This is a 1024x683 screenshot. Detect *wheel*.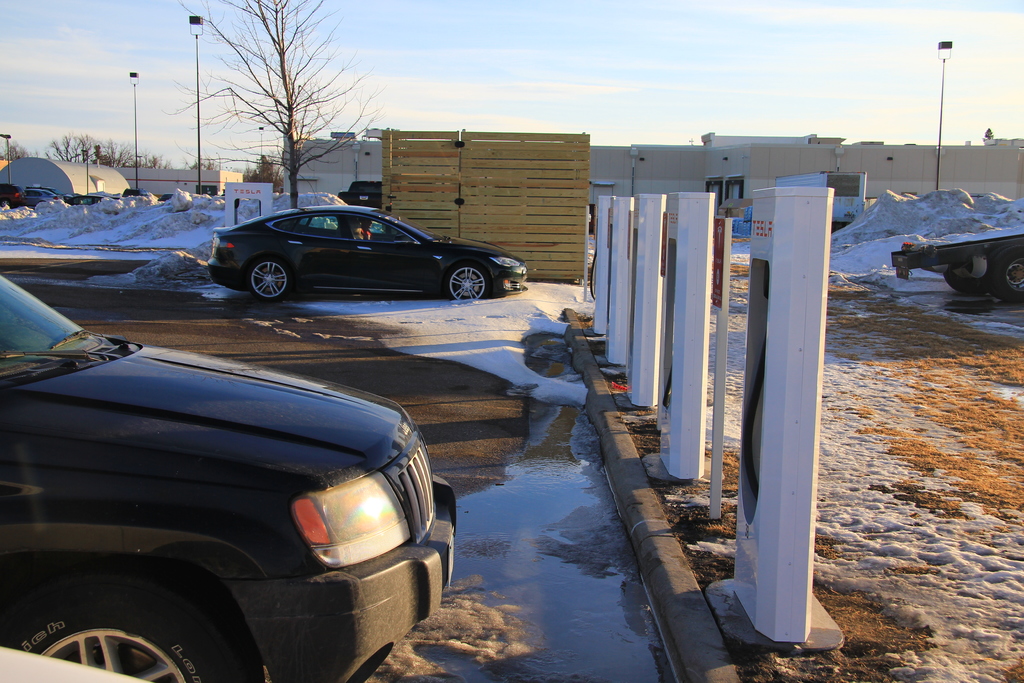
pyautogui.locateOnScreen(0, 197, 14, 210).
